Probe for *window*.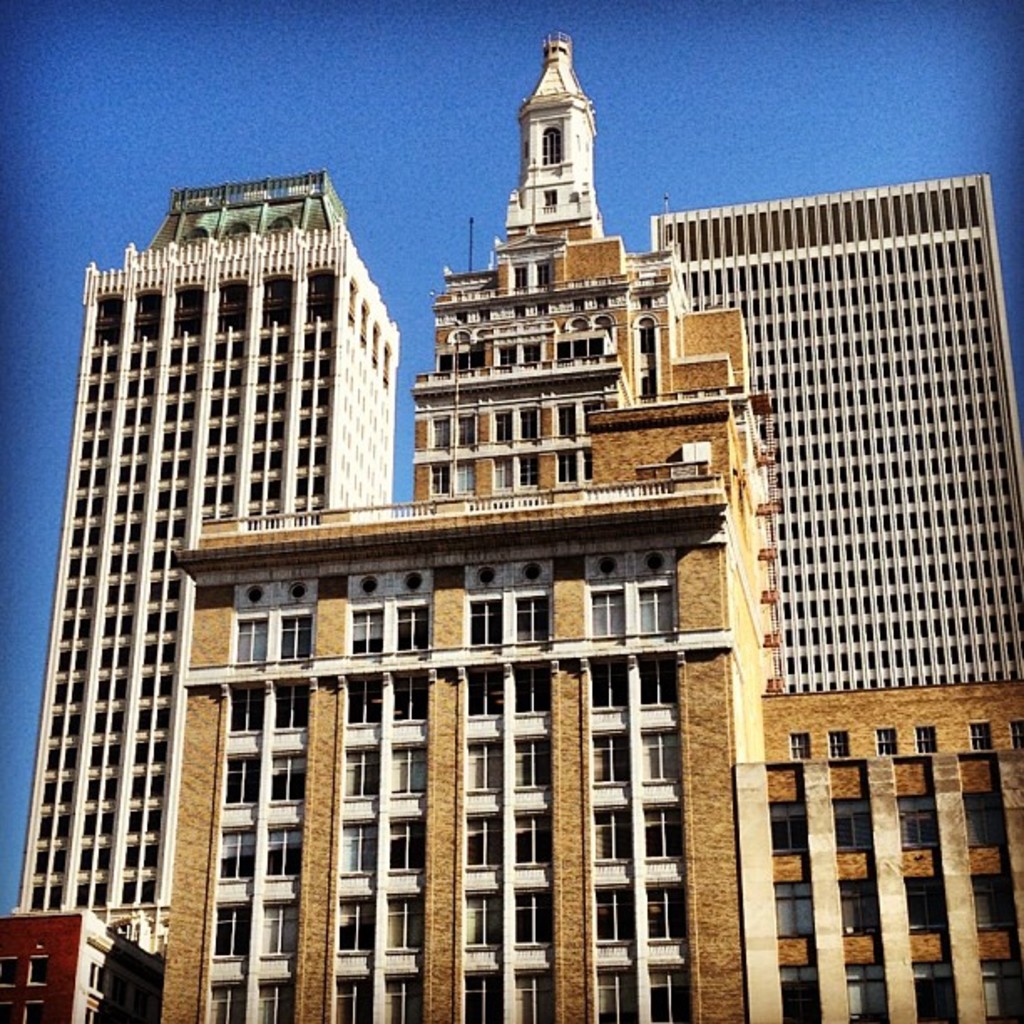
Probe result: <region>465, 597, 507, 648</region>.
